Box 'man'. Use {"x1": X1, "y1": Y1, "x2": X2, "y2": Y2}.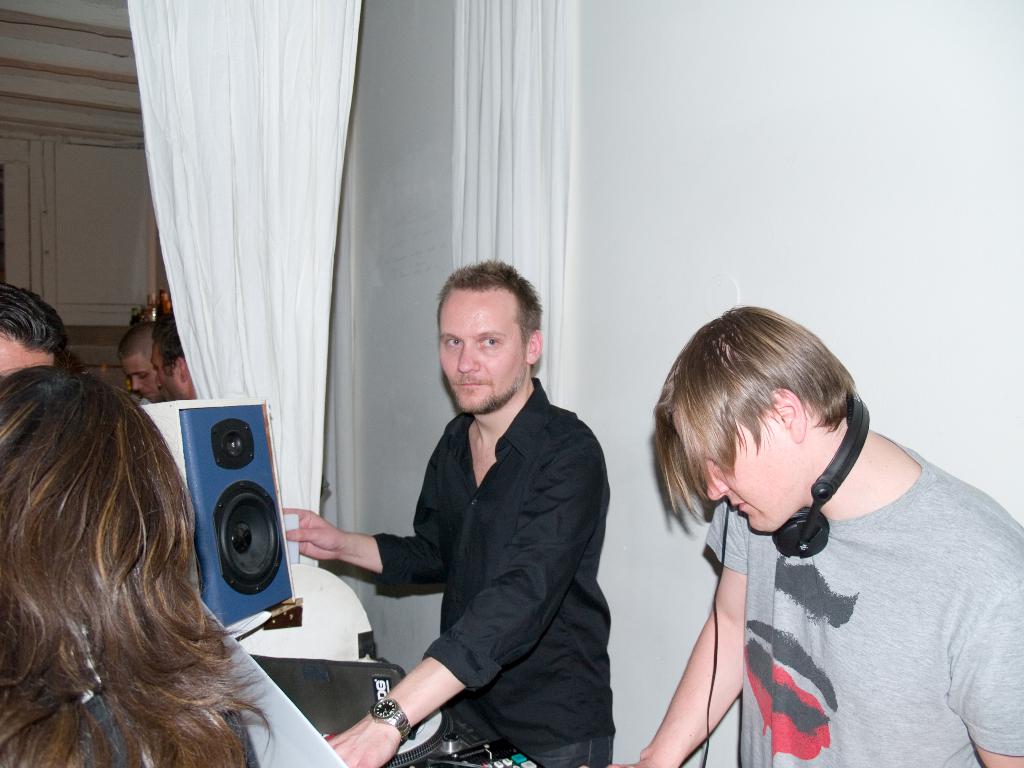
{"x1": 116, "y1": 320, "x2": 163, "y2": 402}.
